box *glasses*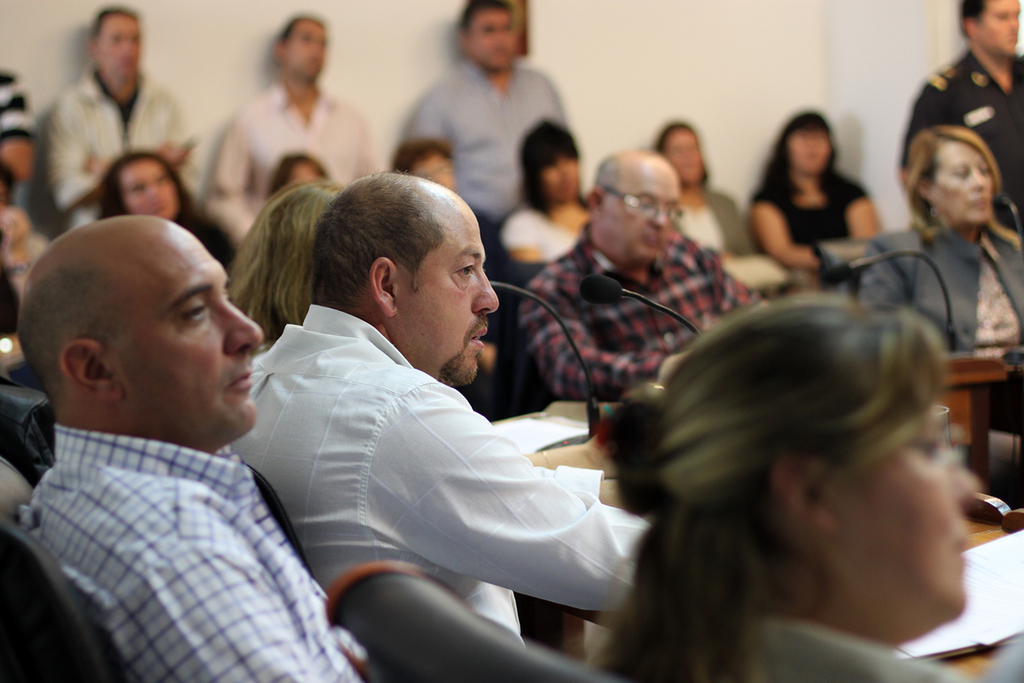
left=604, top=185, right=684, bottom=225
